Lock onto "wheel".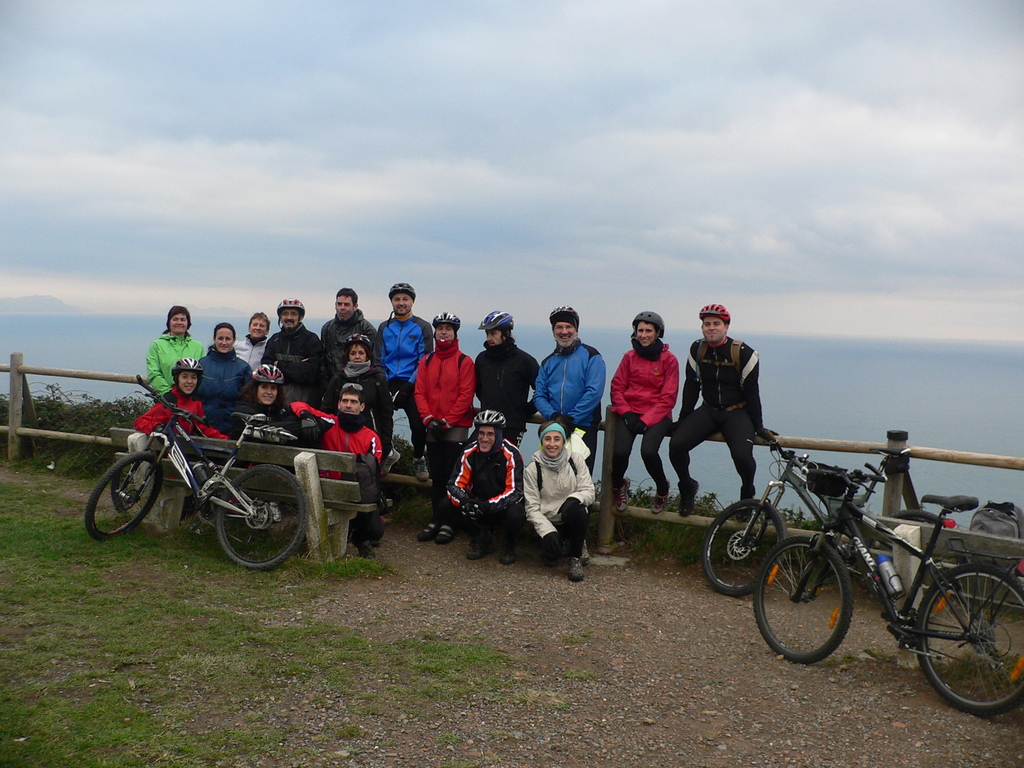
Locked: detection(858, 509, 948, 607).
